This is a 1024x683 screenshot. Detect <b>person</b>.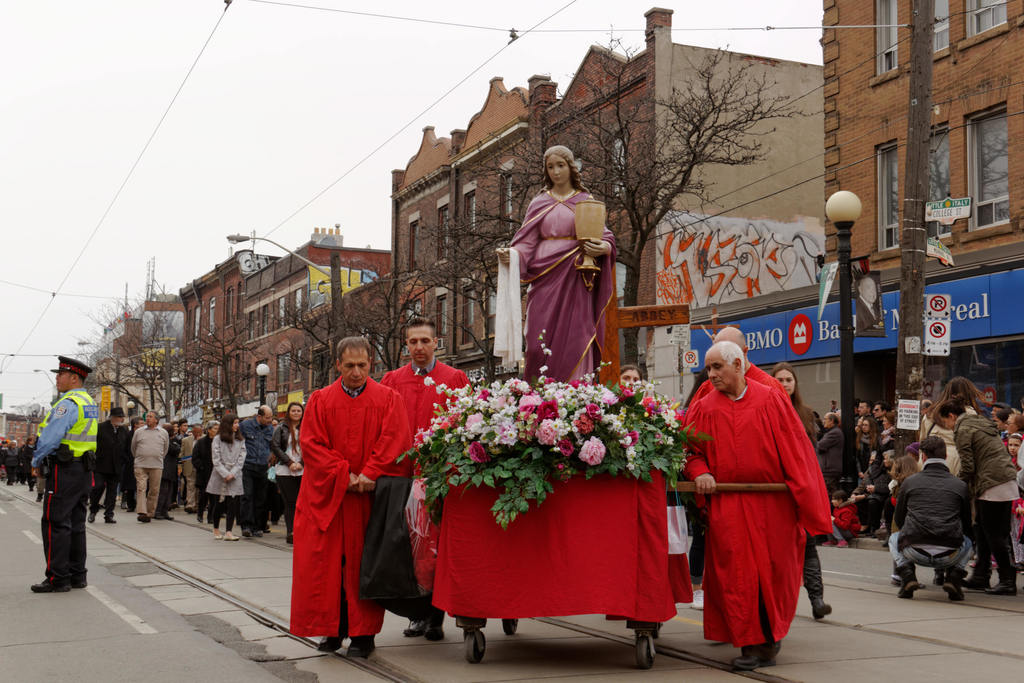
x1=812 y1=408 x2=844 y2=495.
